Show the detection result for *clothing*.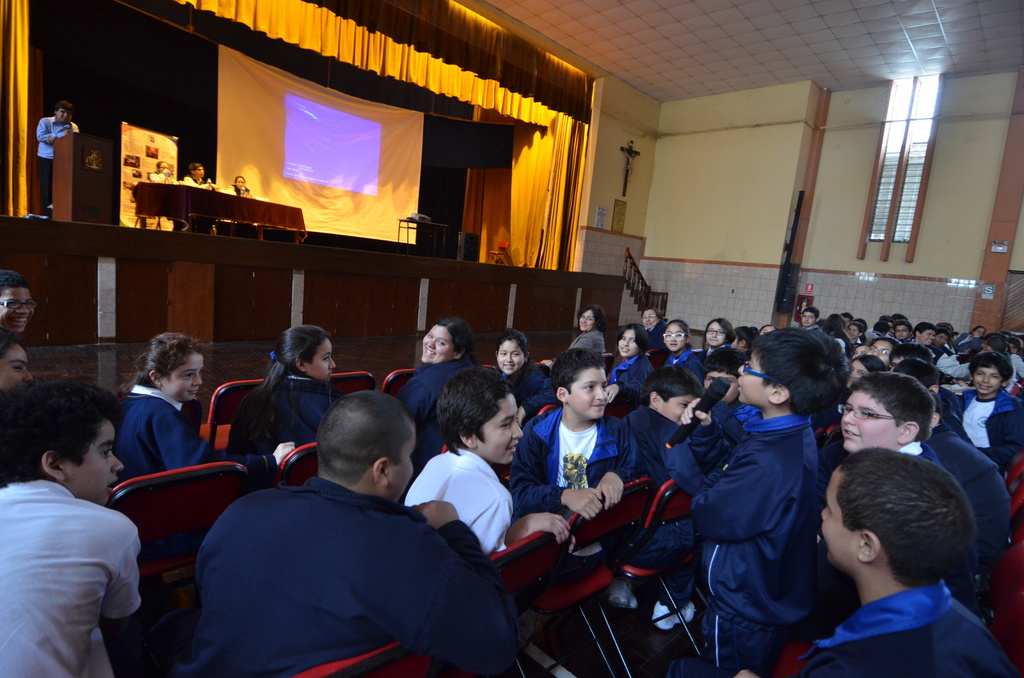
780,577,1020,677.
